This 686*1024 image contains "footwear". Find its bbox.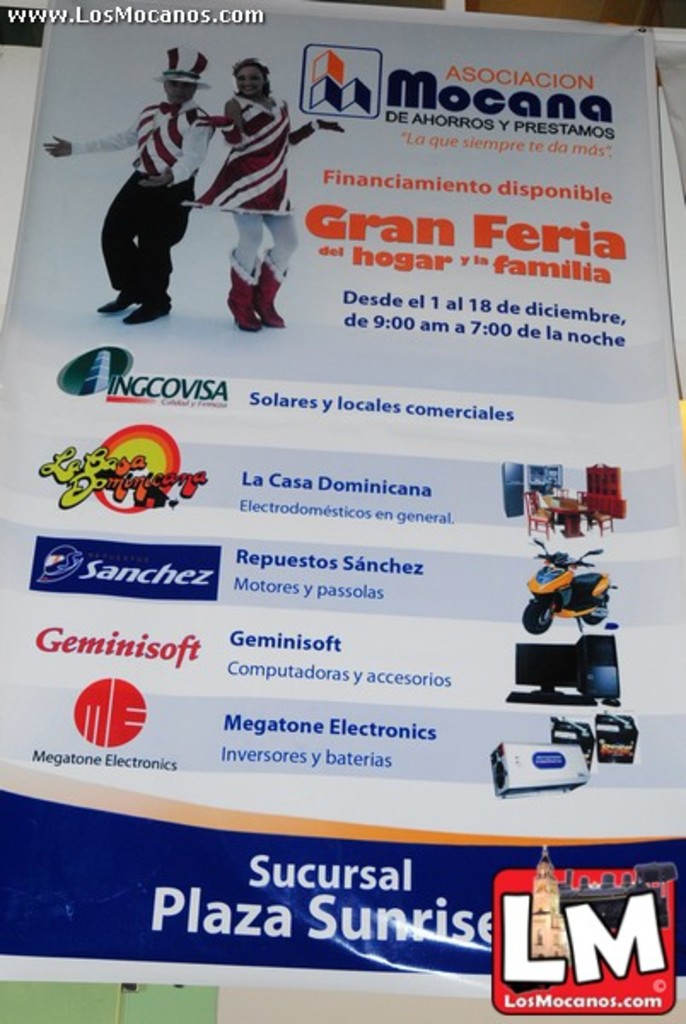
[121,292,177,326].
